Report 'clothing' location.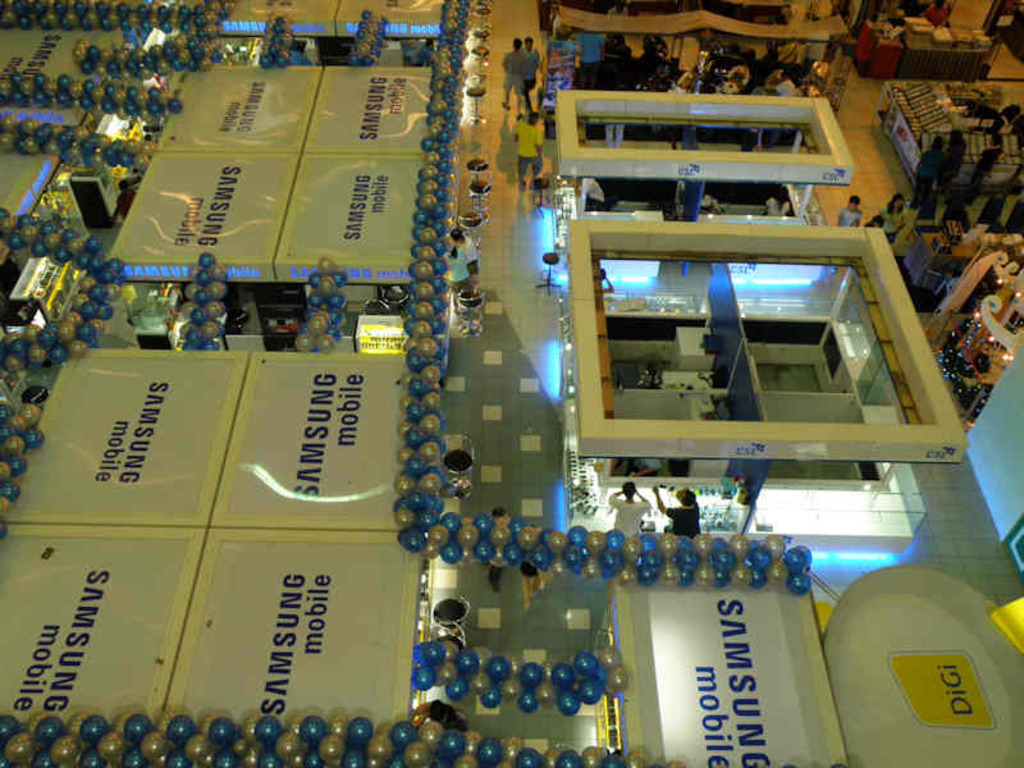
Report: left=527, top=44, right=538, bottom=99.
